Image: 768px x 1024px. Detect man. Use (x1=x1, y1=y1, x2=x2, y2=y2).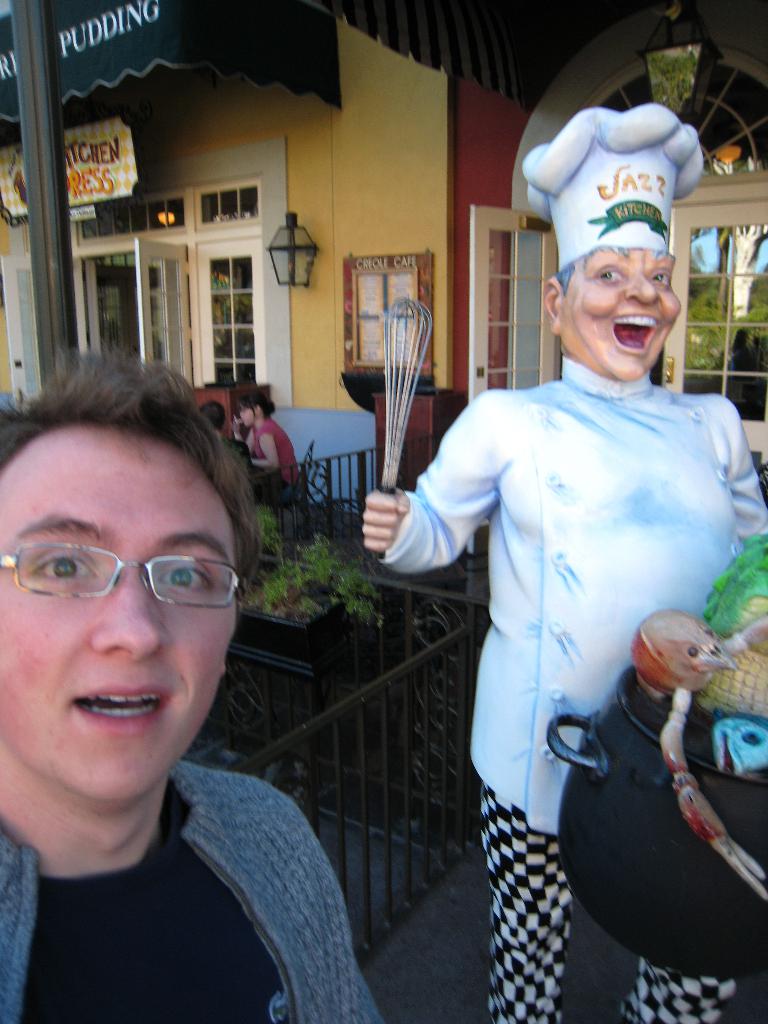
(x1=365, y1=104, x2=767, y2=1023).
